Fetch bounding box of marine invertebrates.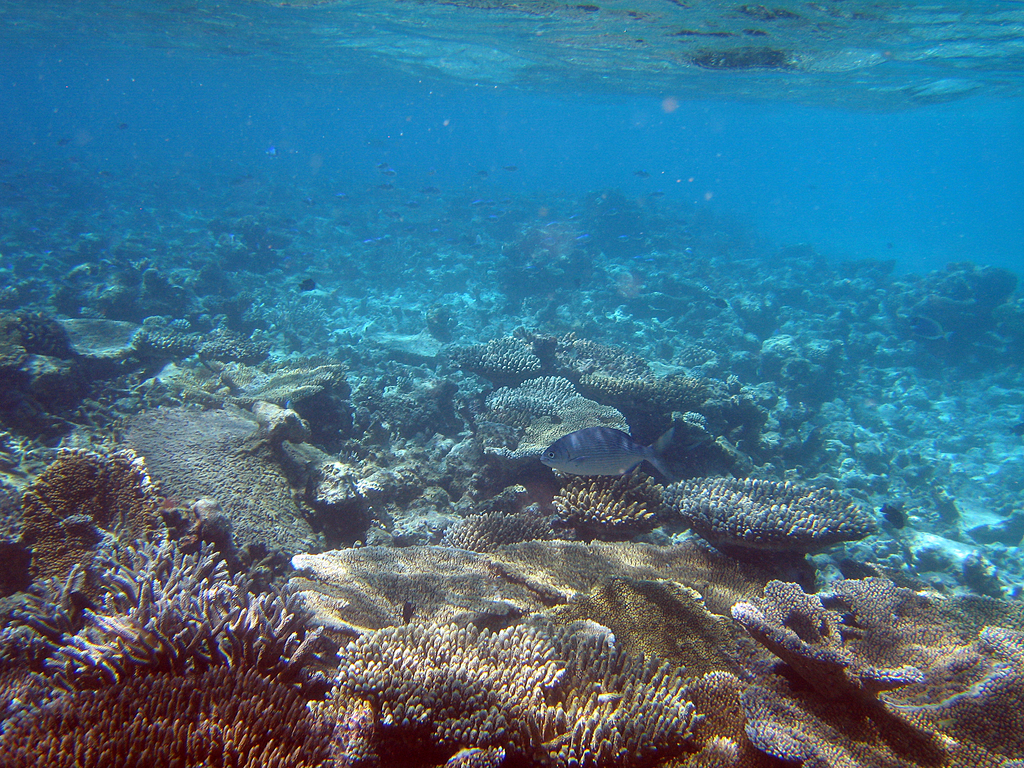
Bbox: (x1=124, y1=299, x2=273, y2=367).
